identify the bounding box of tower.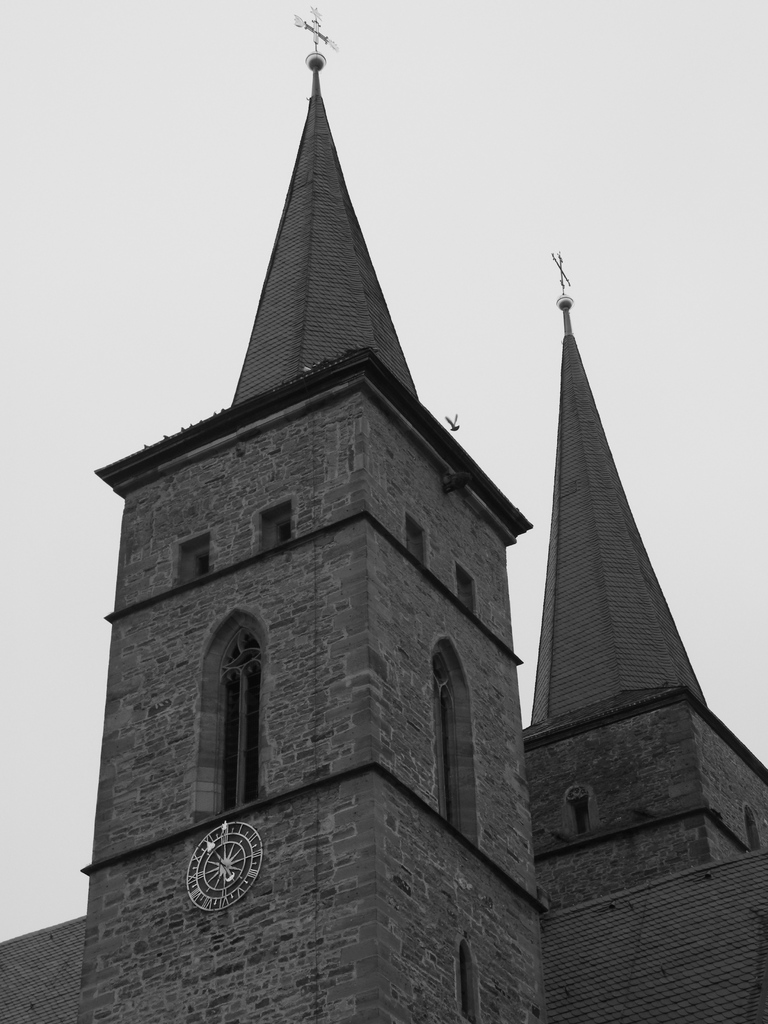
detection(513, 253, 767, 1023).
